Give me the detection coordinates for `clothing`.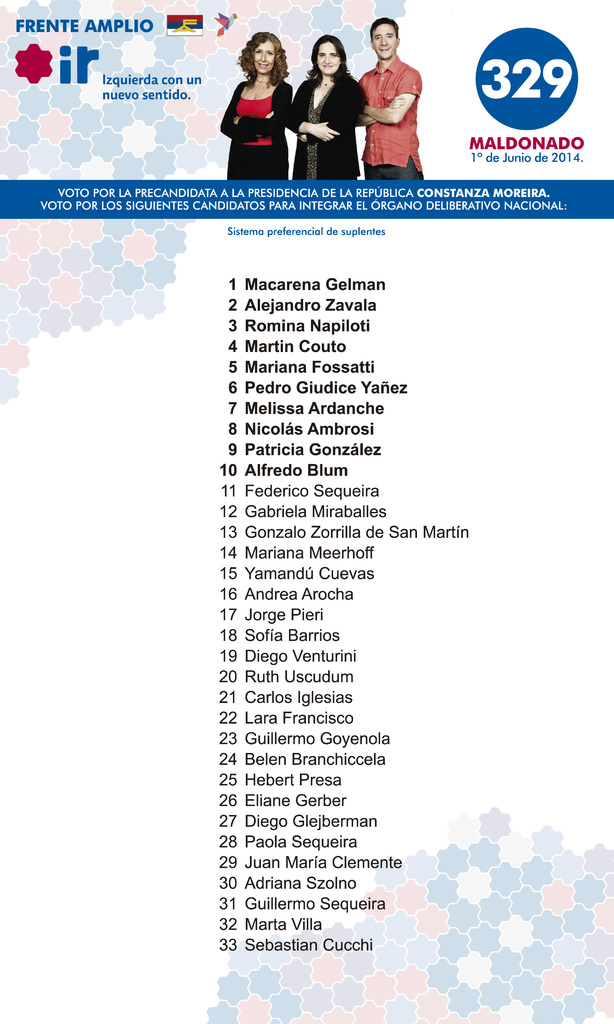
219, 65, 291, 175.
